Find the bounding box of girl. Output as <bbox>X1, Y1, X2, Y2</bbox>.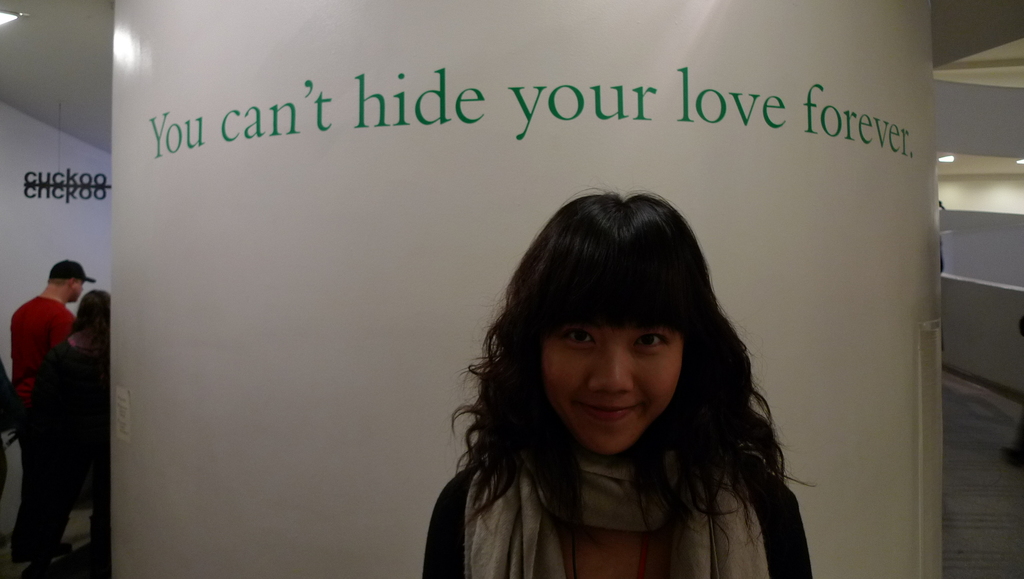
<bbox>422, 188, 814, 578</bbox>.
